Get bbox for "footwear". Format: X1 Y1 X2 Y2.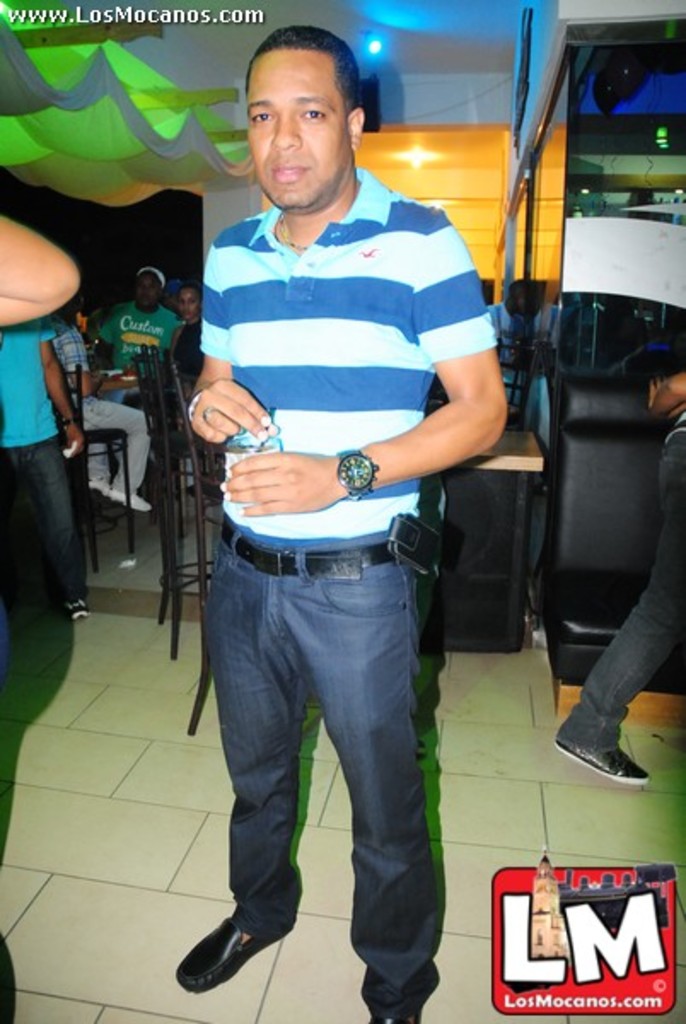
183 901 280 992.
